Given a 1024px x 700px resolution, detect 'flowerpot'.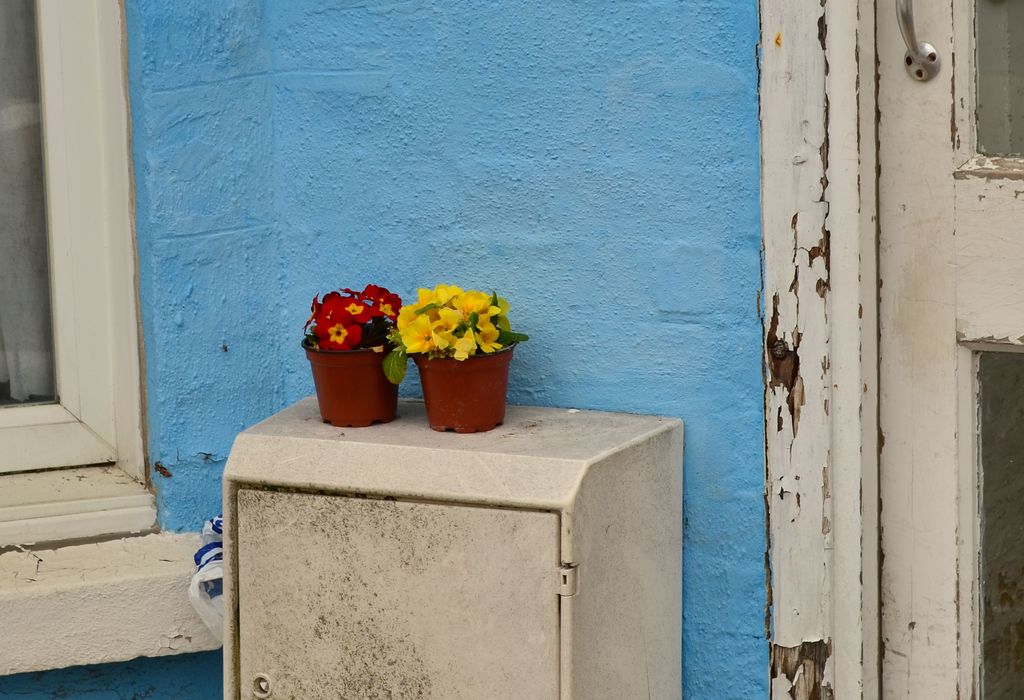
box(301, 321, 402, 427).
